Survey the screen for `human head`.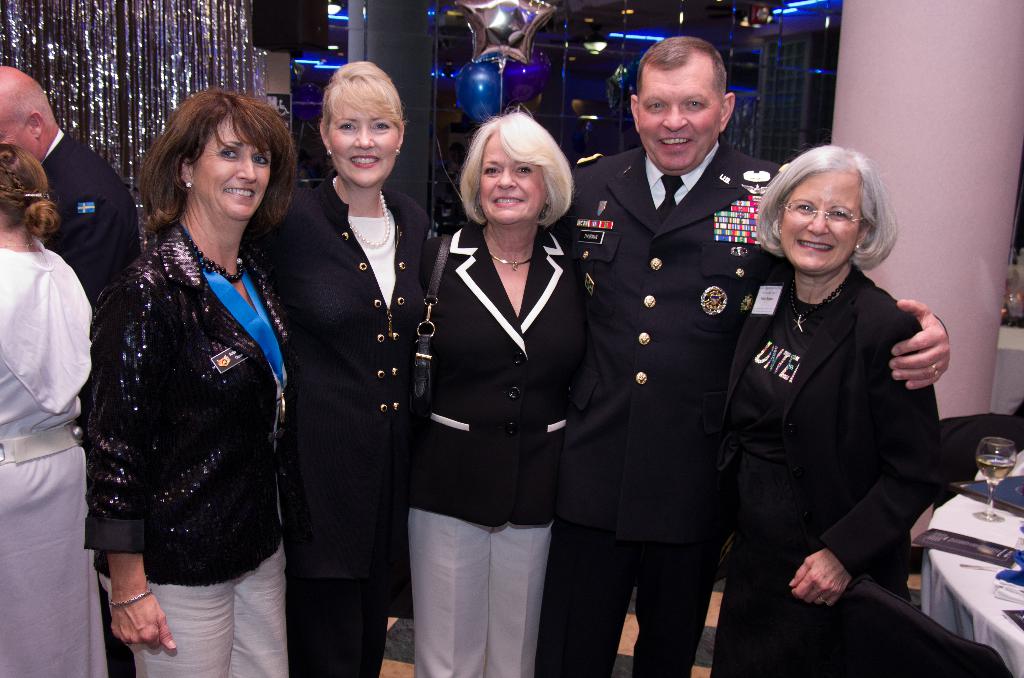
Survey found: x1=141, y1=86, x2=299, y2=230.
